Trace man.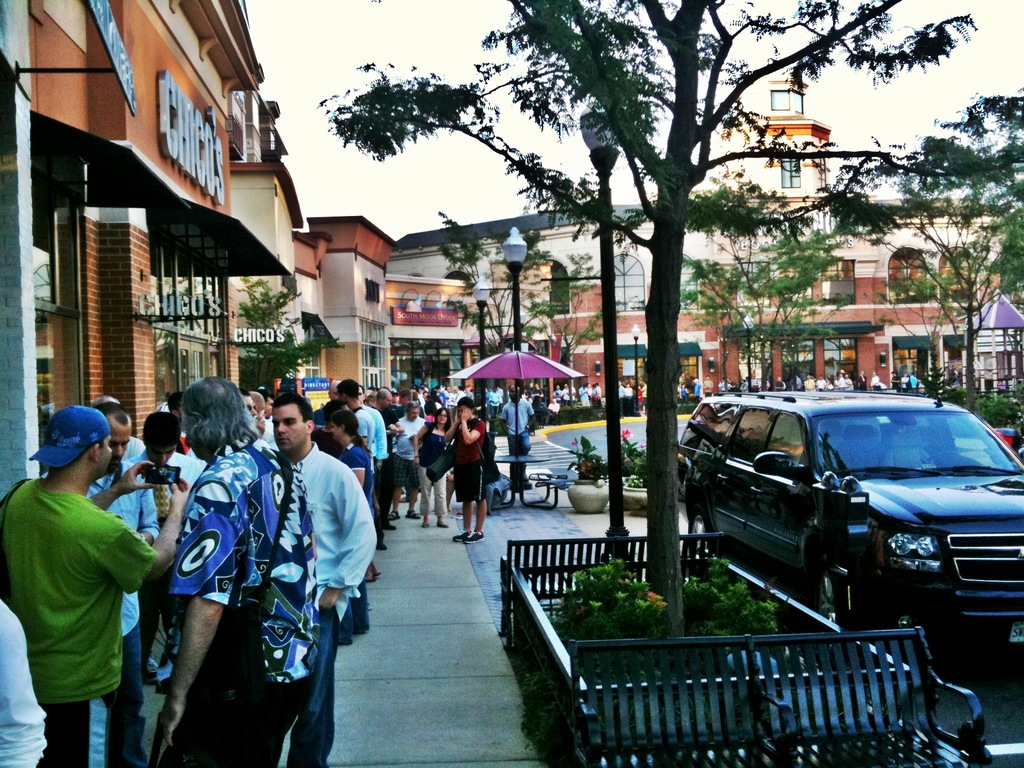
Traced to bbox=(124, 405, 205, 678).
